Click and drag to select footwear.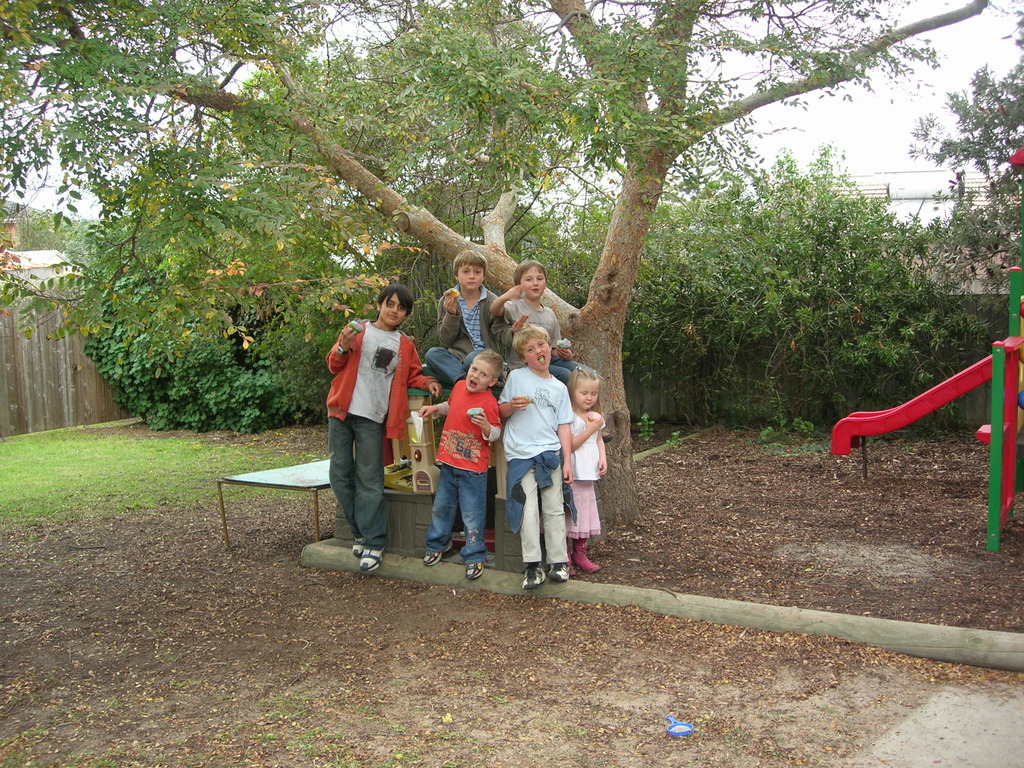
Selection: {"x1": 572, "y1": 537, "x2": 599, "y2": 574}.
